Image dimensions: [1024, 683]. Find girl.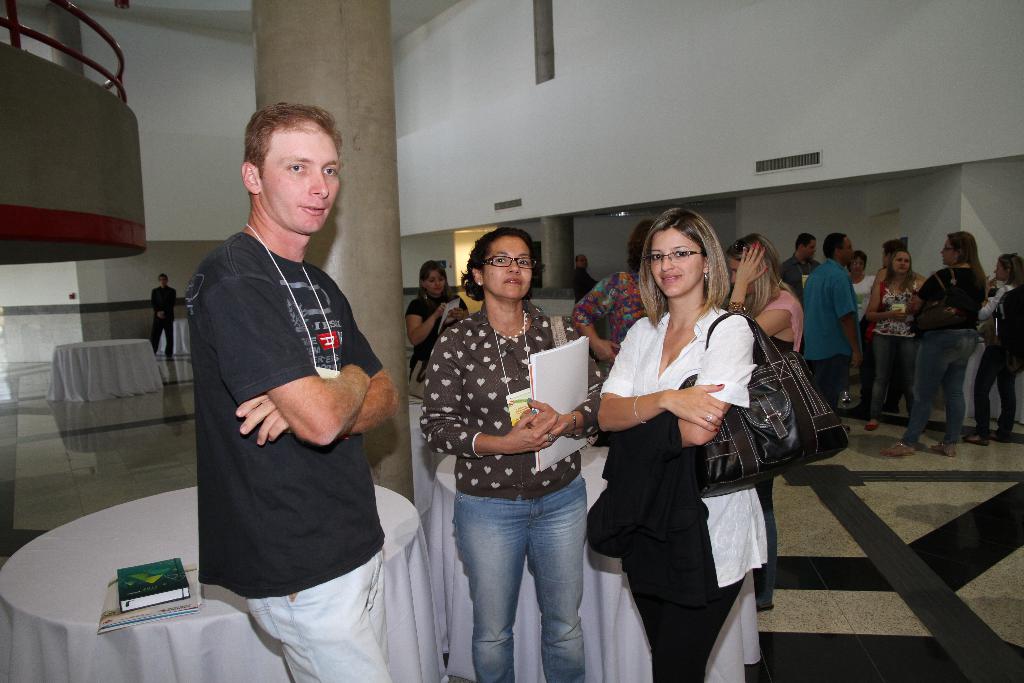
[left=405, top=261, right=467, bottom=387].
